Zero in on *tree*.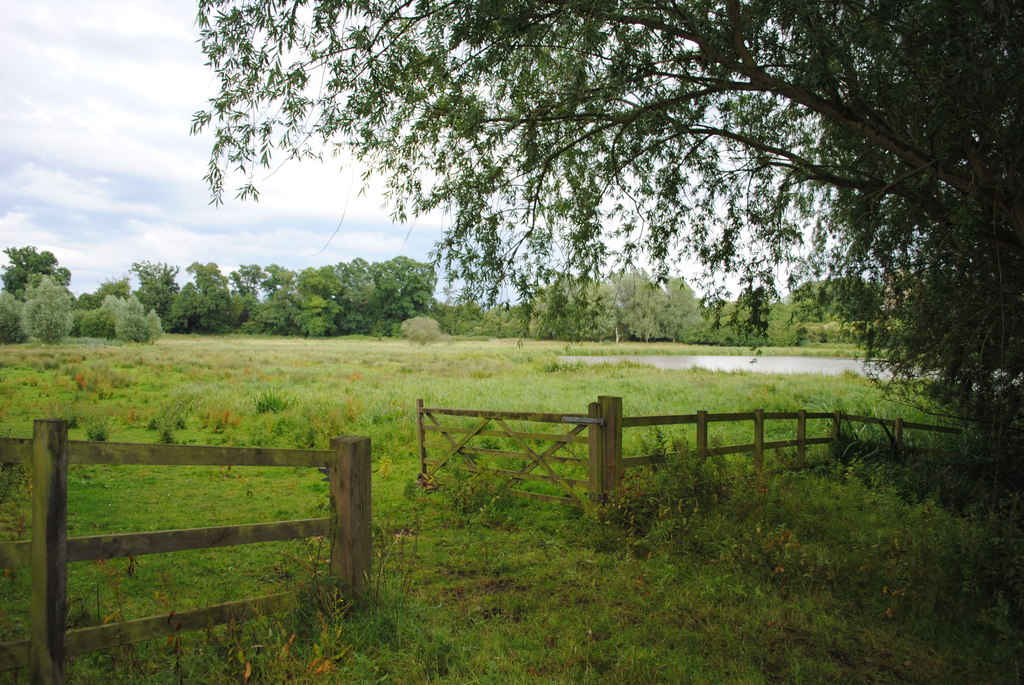
Zeroed in: bbox=(150, 10, 982, 397).
